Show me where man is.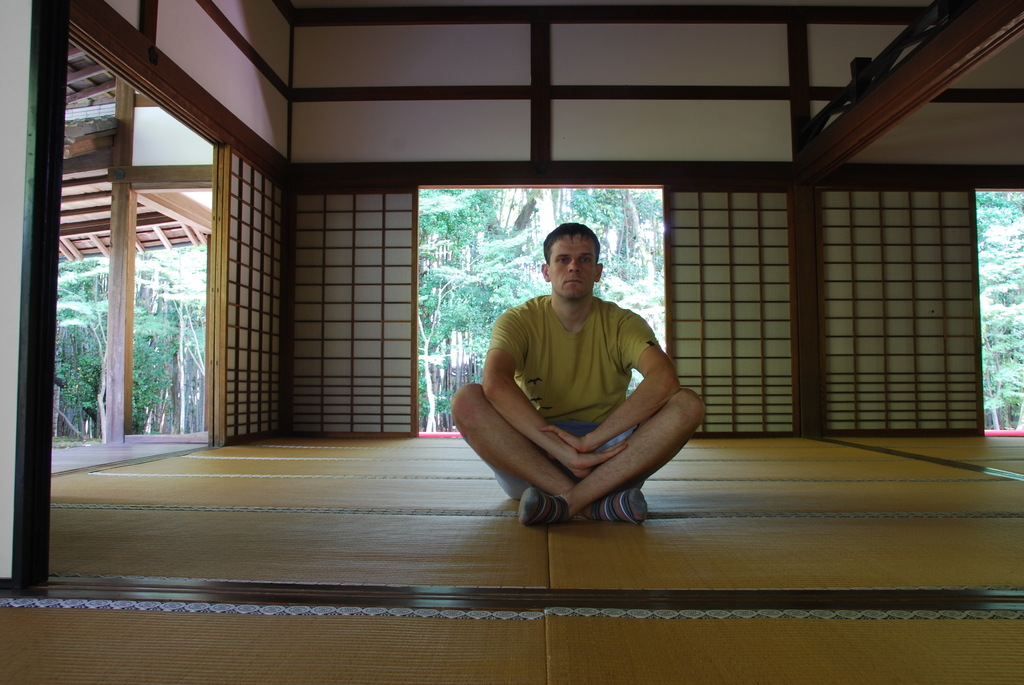
man is at <bbox>458, 201, 705, 529</bbox>.
